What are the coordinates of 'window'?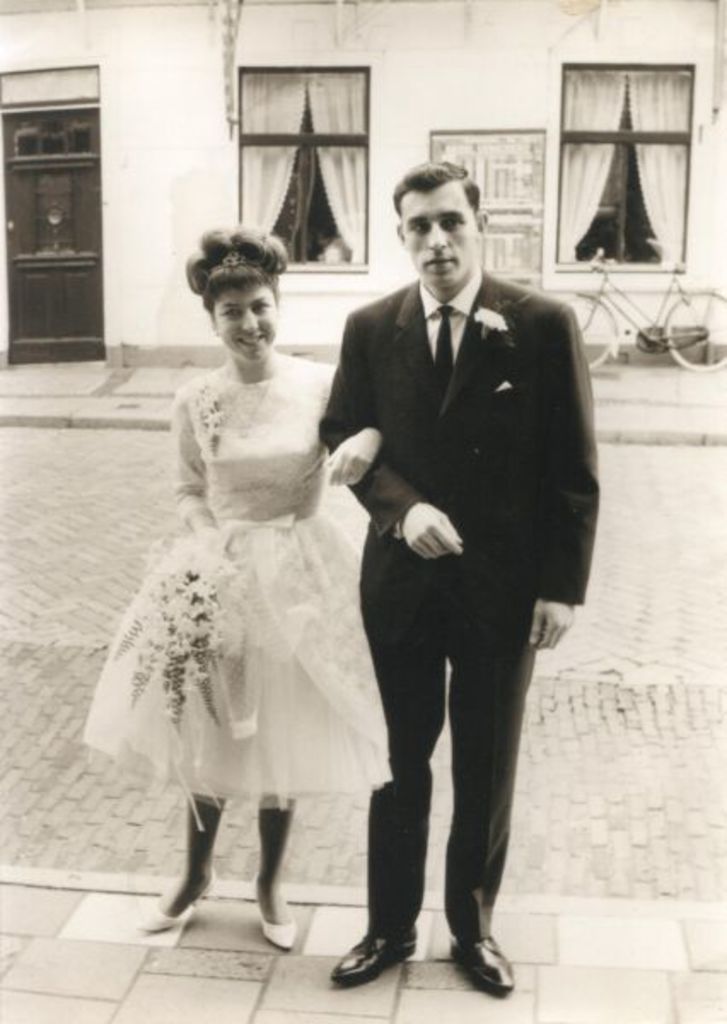
[x1=550, y1=63, x2=695, y2=265].
